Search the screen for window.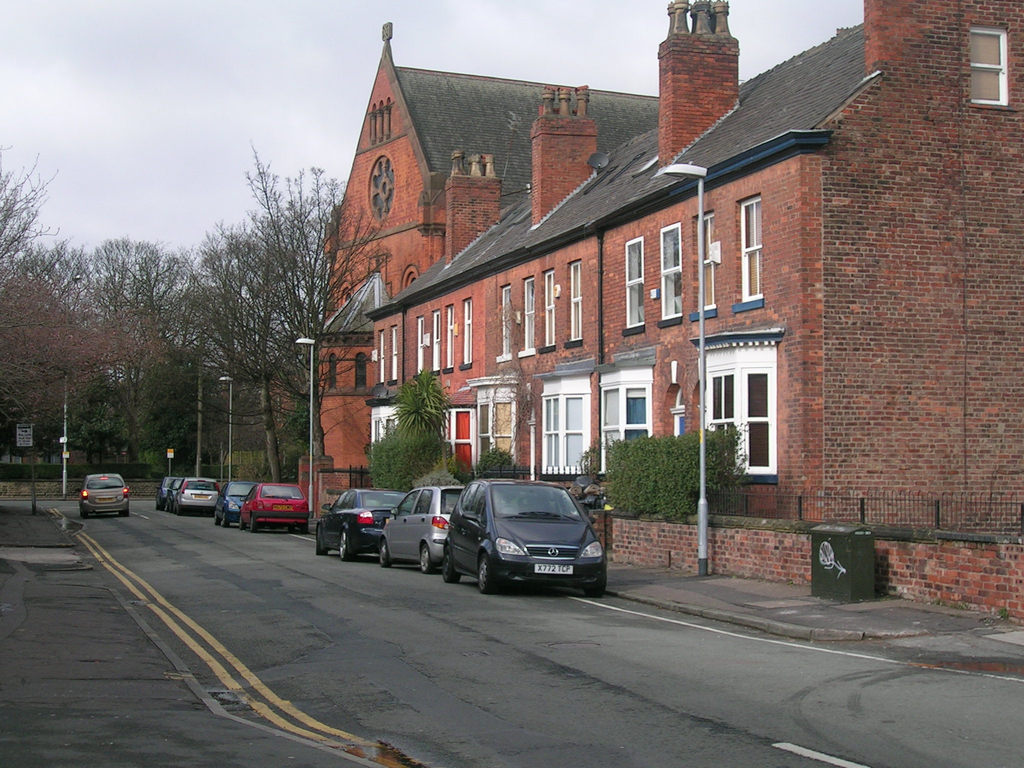
Found at rect(564, 254, 587, 348).
